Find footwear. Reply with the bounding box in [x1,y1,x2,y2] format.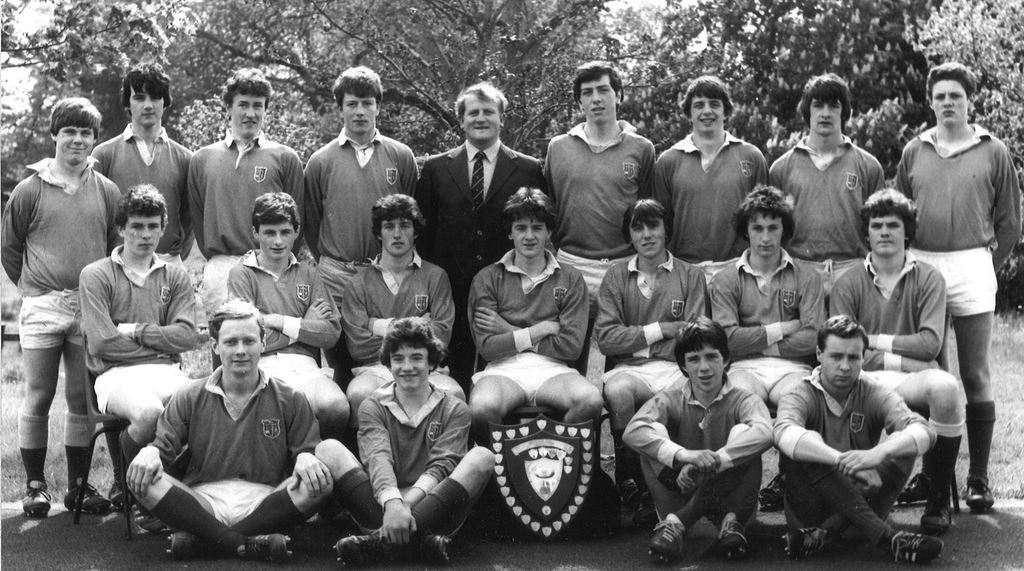
[62,479,110,514].
